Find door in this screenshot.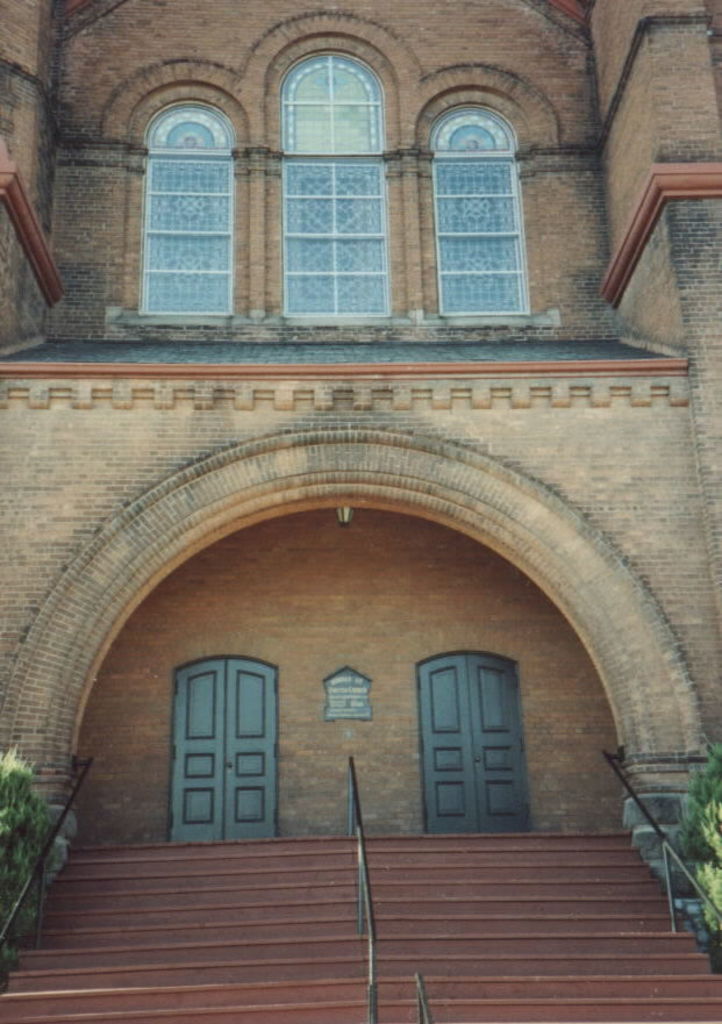
The bounding box for door is 421,647,535,832.
